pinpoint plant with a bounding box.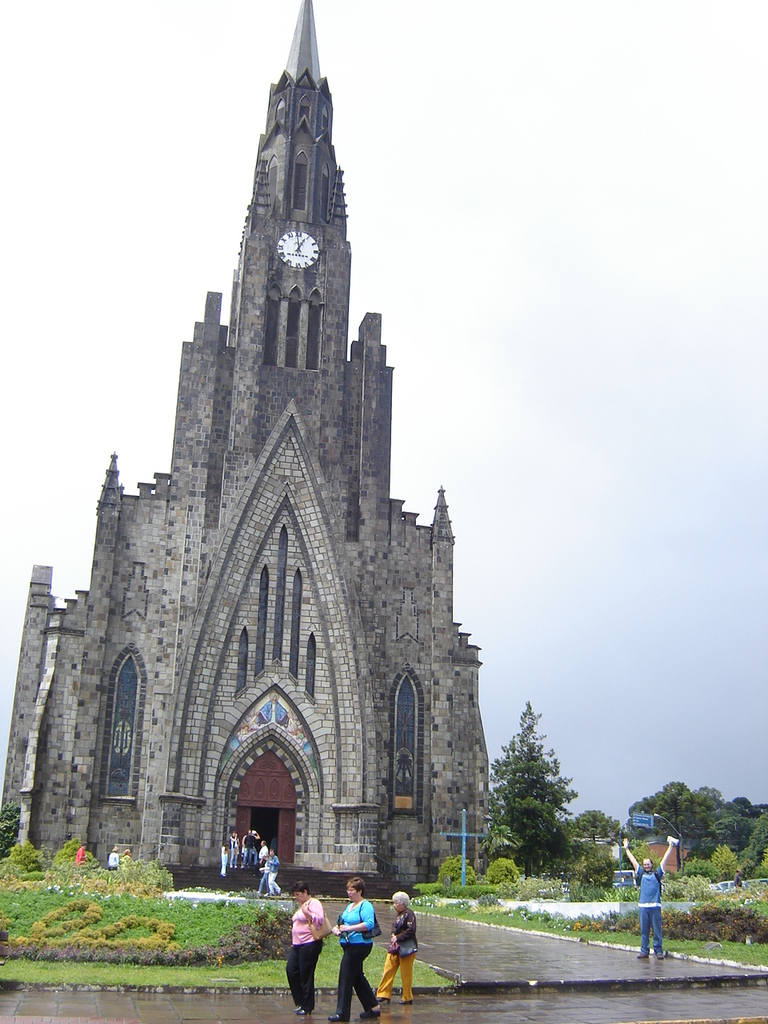
{"x1": 681, "y1": 854, "x2": 706, "y2": 882}.
